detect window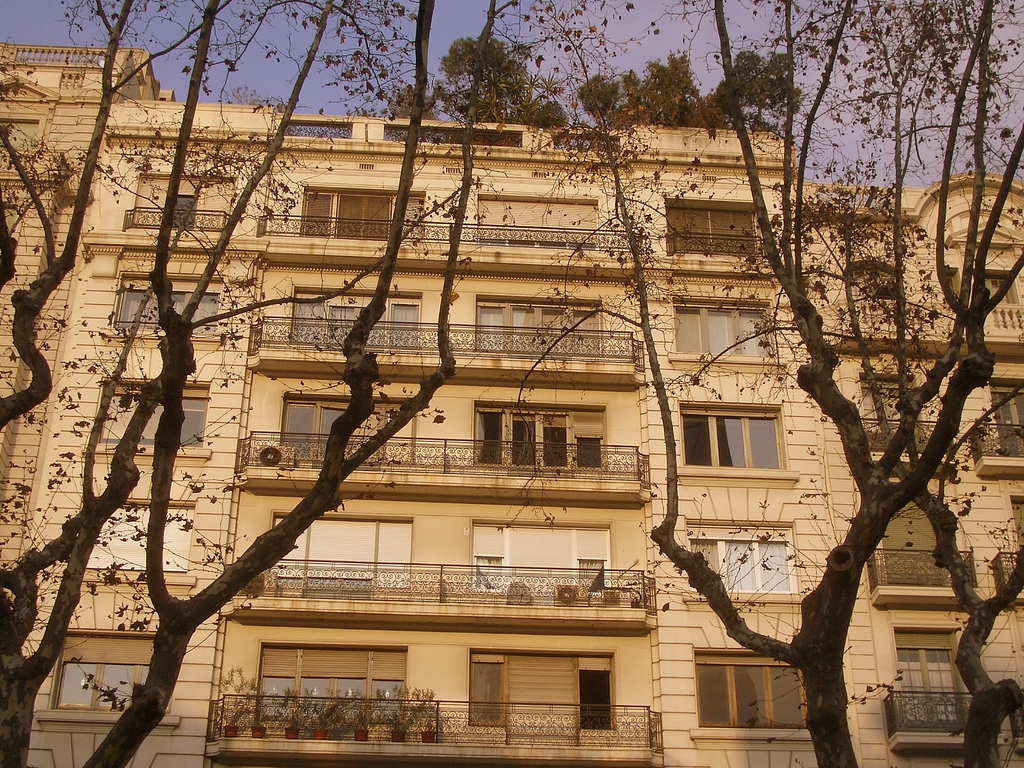
<box>682,394,792,499</box>
